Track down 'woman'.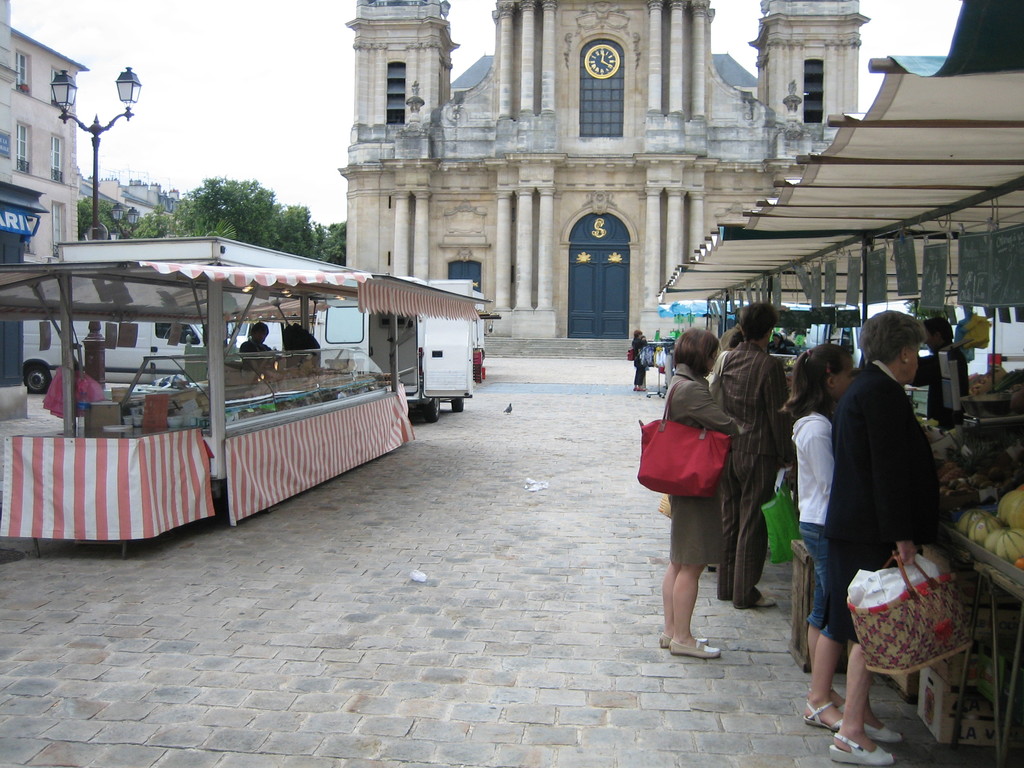
Tracked to [left=634, top=331, right=651, bottom=392].
